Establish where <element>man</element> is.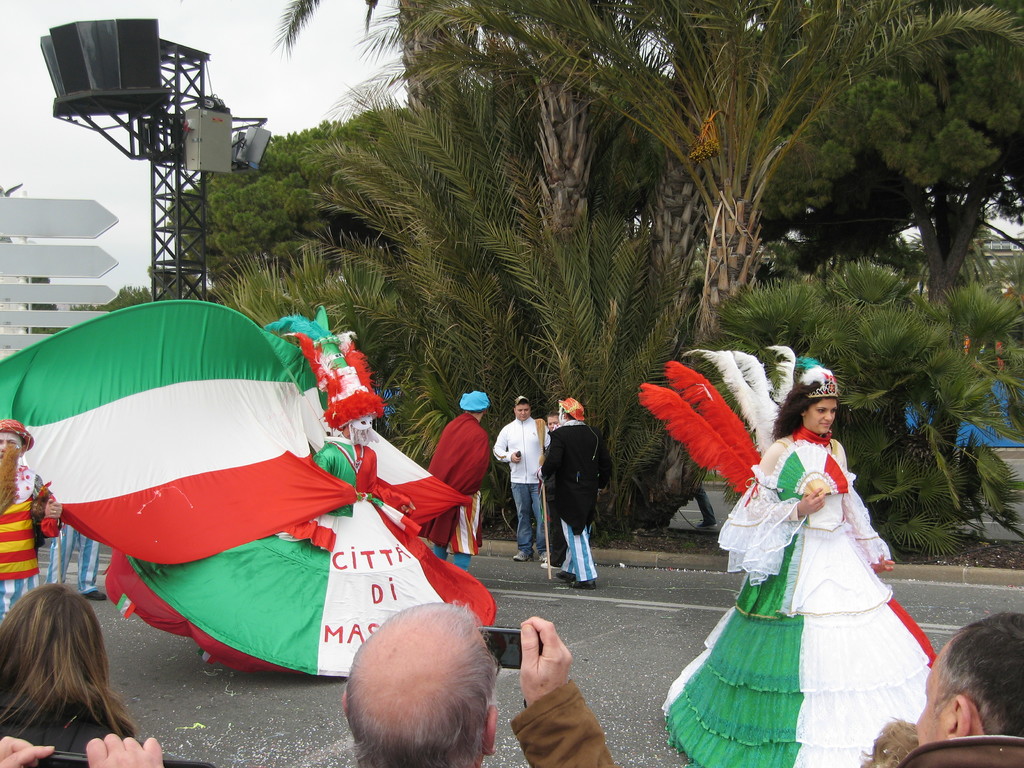
Established at (x1=0, y1=420, x2=62, y2=625).
